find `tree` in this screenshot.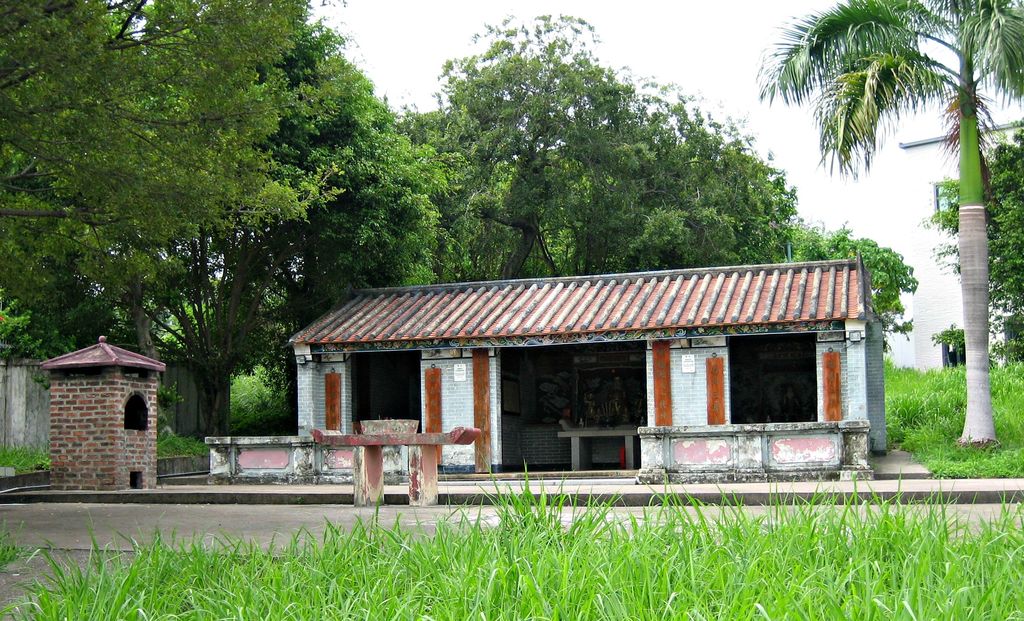
The bounding box for `tree` is (85,16,440,440).
